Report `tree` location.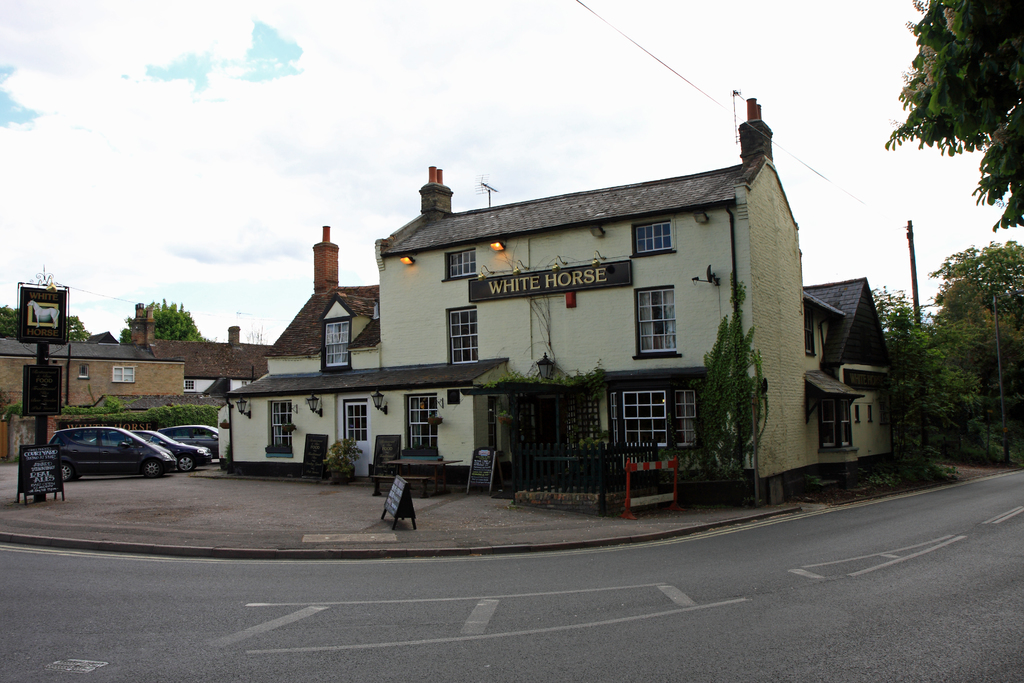
Report: 122/298/204/345.
